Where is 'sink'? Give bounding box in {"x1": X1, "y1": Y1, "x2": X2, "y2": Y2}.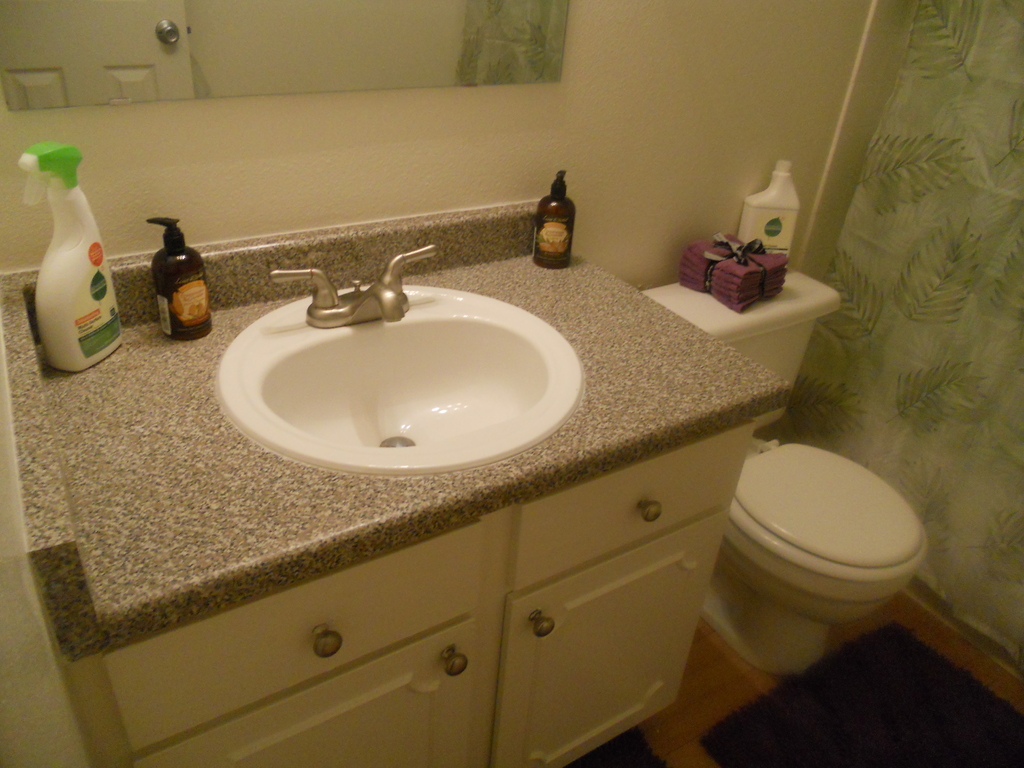
{"x1": 216, "y1": 246, "x2": 584, "y2": 478}.
